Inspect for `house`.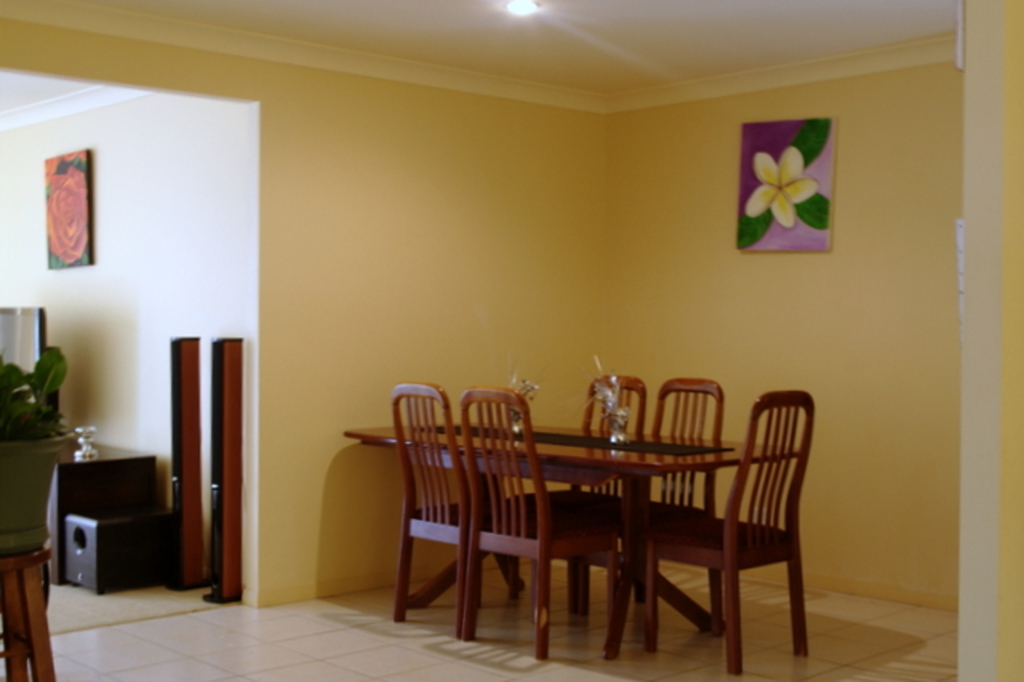
Inspection: {"x1": 0, "y1": 0, "x2": 1022, "y2": 680}.
